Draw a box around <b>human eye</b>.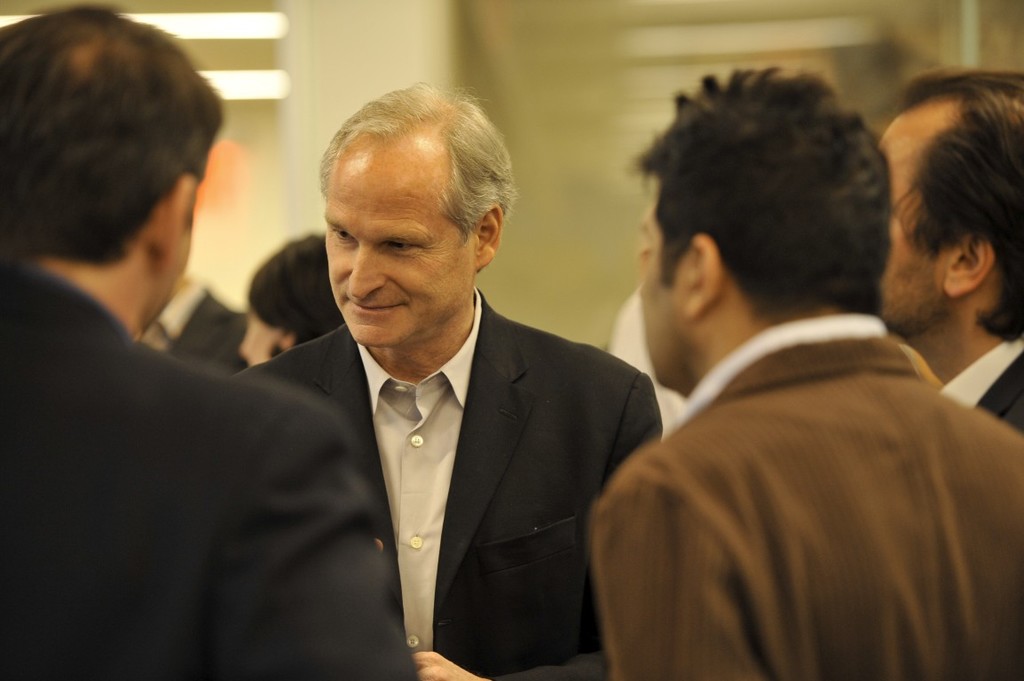
{"x1": 372, "y1": 231, "x2": 421, "y2": 259}.
